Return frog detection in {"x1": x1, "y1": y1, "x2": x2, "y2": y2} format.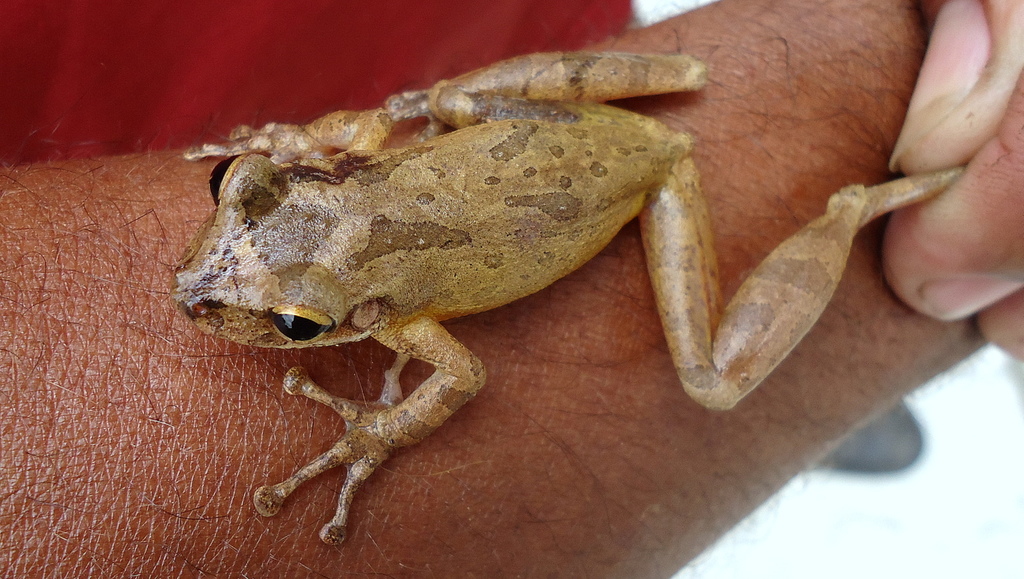
{"x1": 177, "y1": 50, "x2": 973, "y2": 539}.
